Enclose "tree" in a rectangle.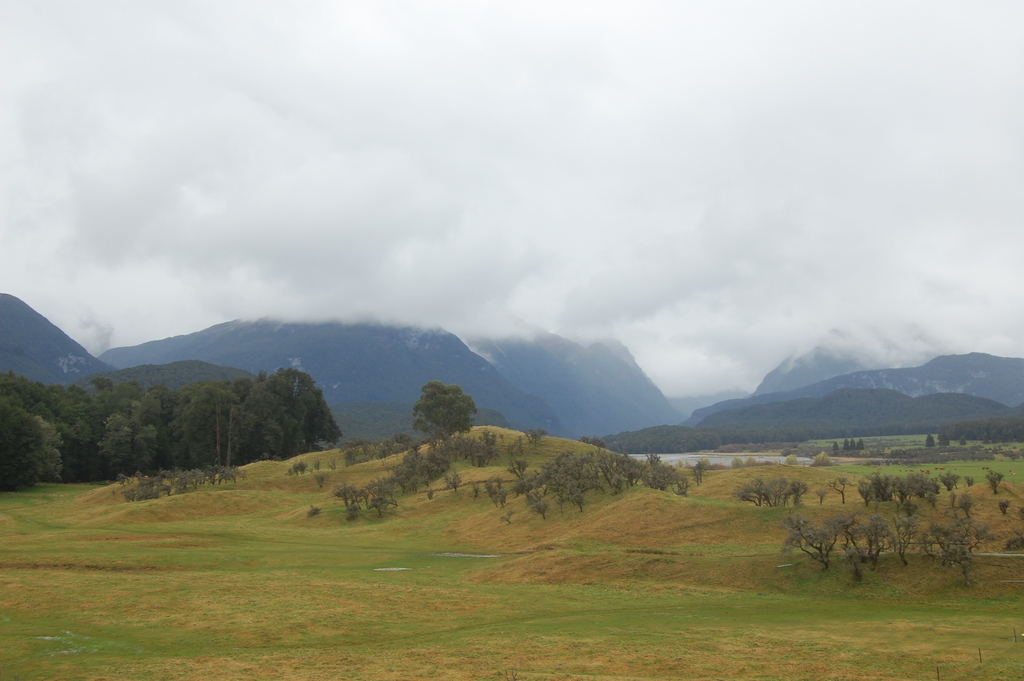
845/436/850/449.
